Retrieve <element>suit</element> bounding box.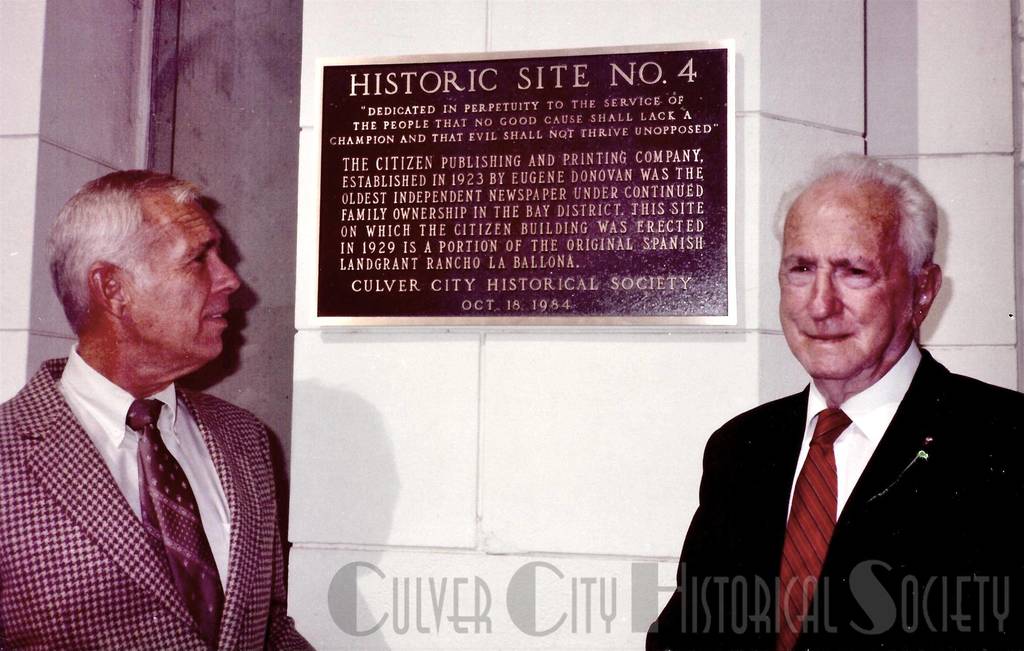
Bounding box: x1=647, y1=339, x2=1023, y2=650.
